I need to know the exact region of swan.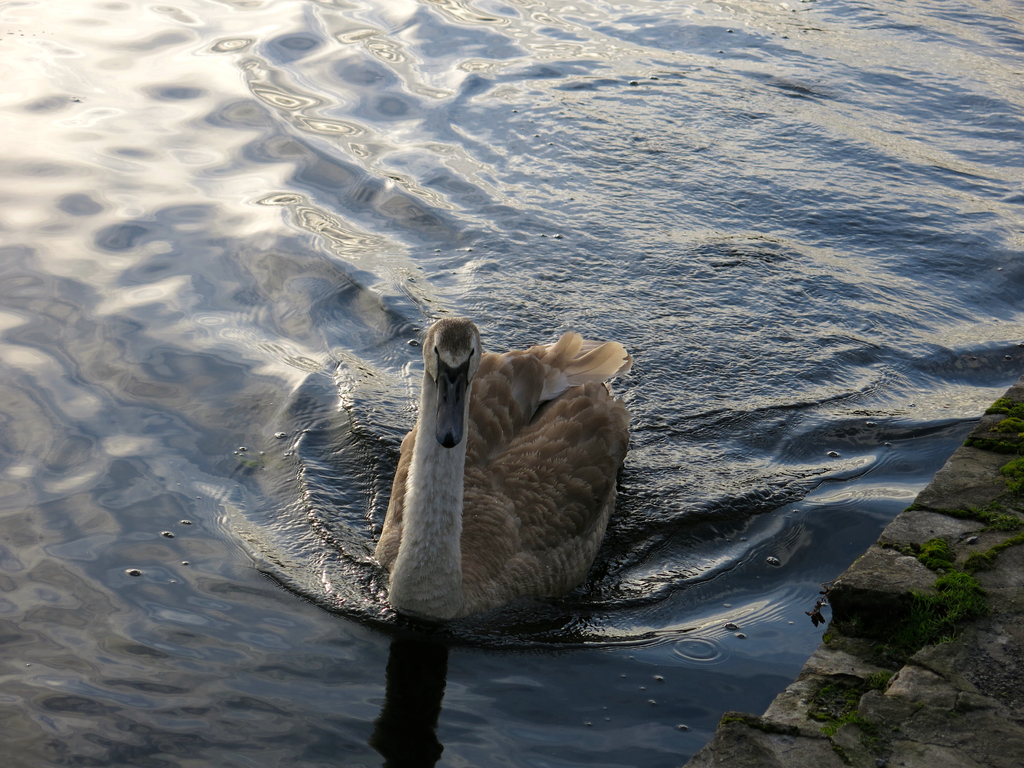
Region: 302, 292, 648, 632.
